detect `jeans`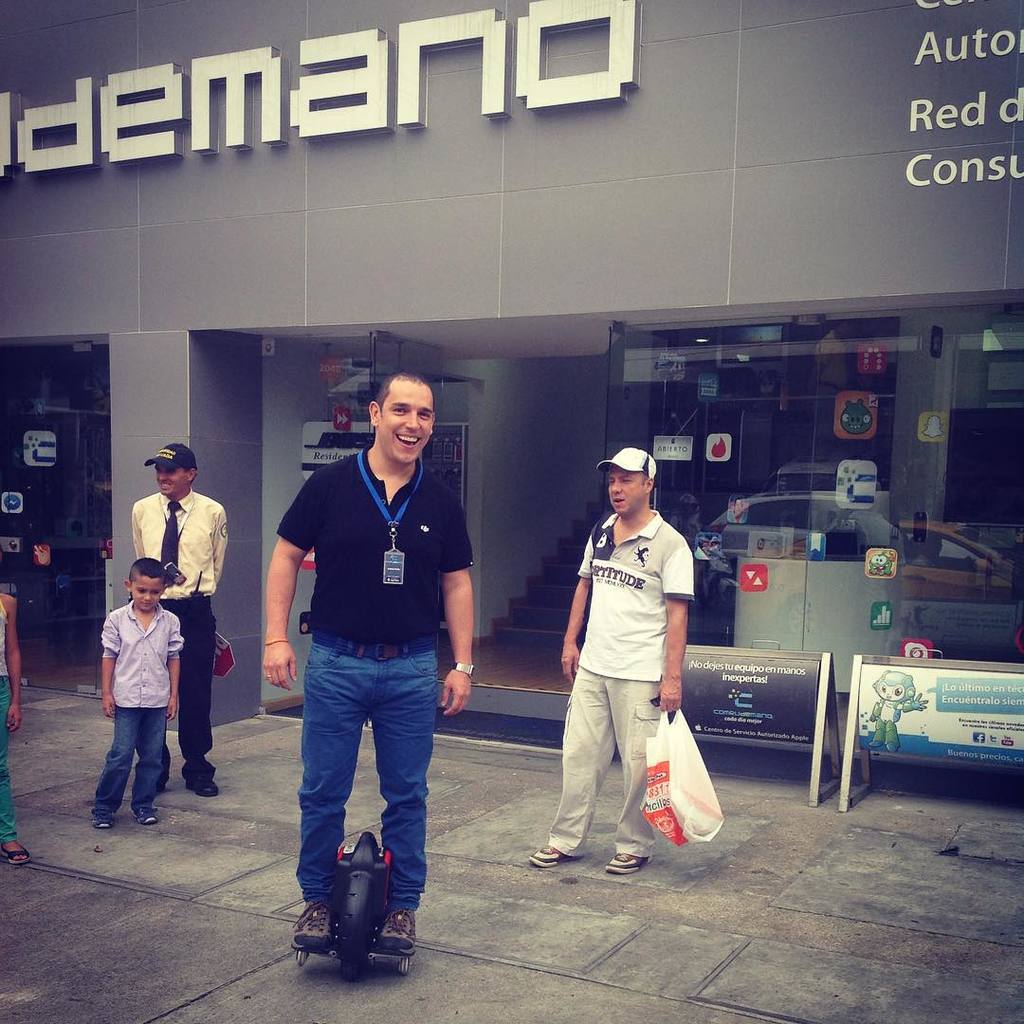
locate(287, 644, 450, 968)
